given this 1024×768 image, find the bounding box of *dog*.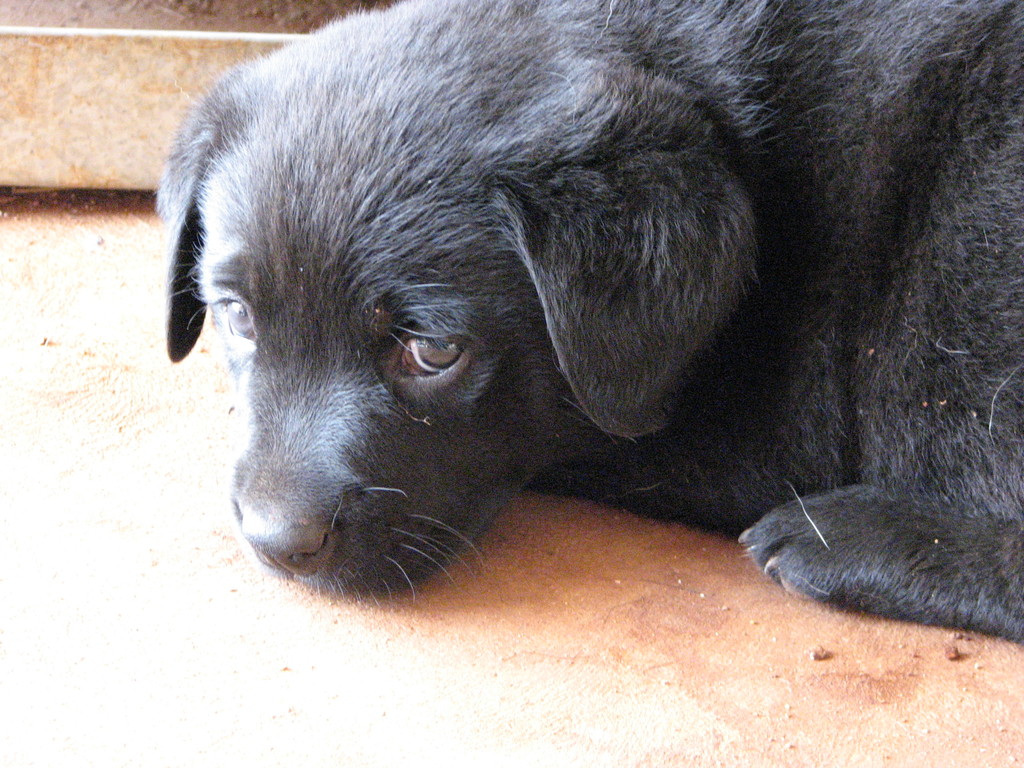
[149,0,1023,647].
